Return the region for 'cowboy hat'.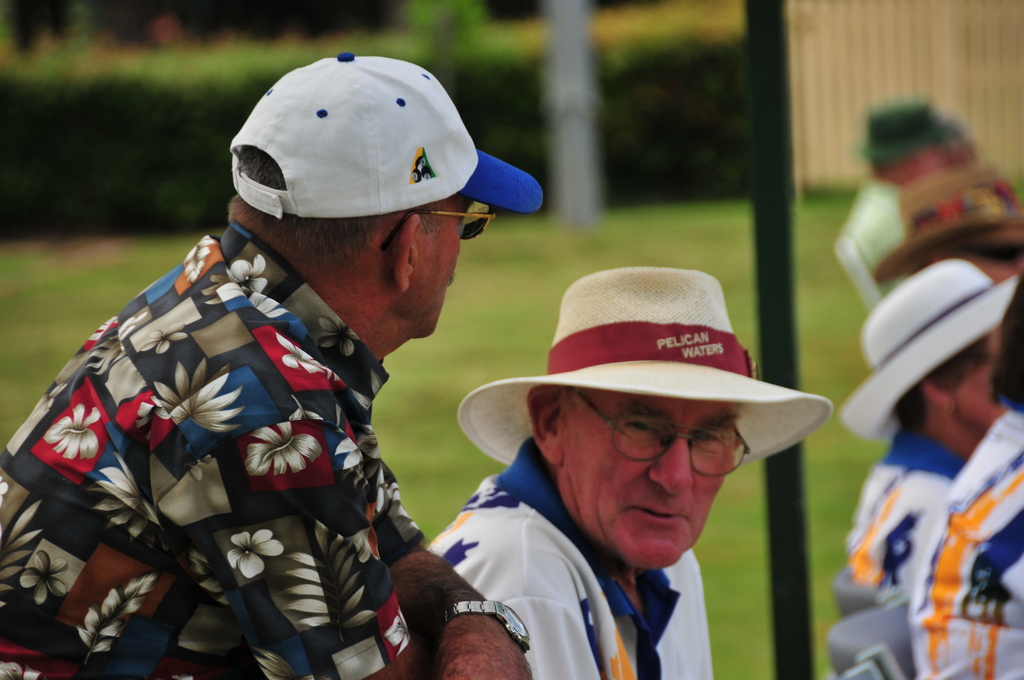
<region>845, 255, 1012, 445</region>.
